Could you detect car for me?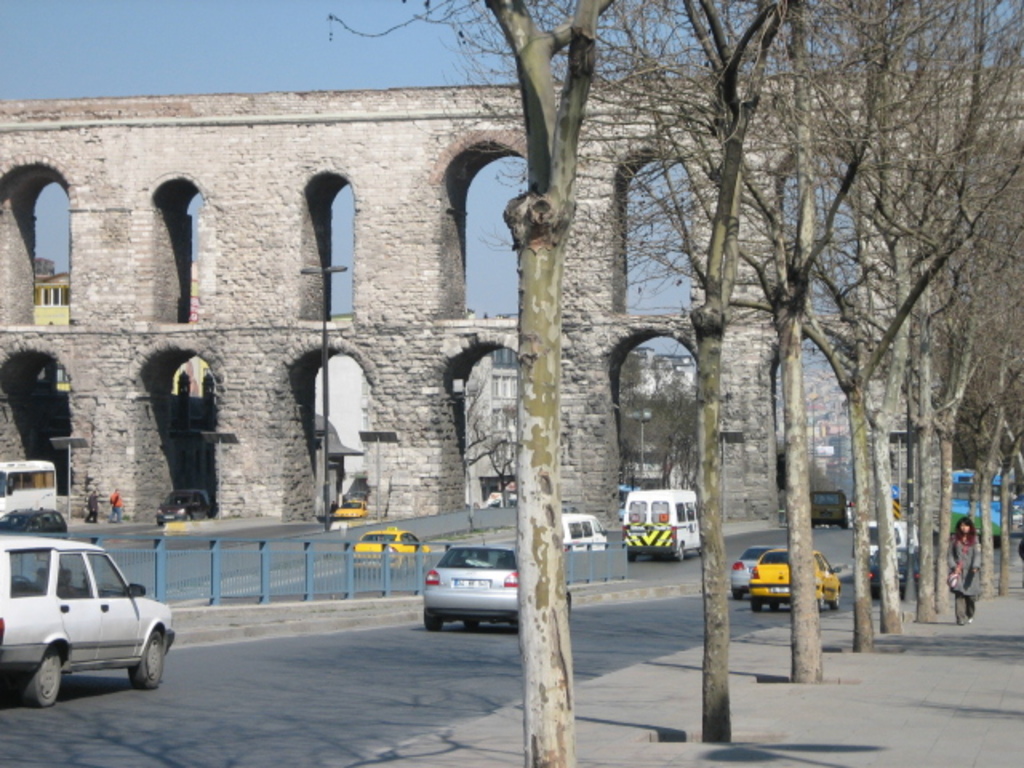
Detection result: 867, 547, 922, 595.
